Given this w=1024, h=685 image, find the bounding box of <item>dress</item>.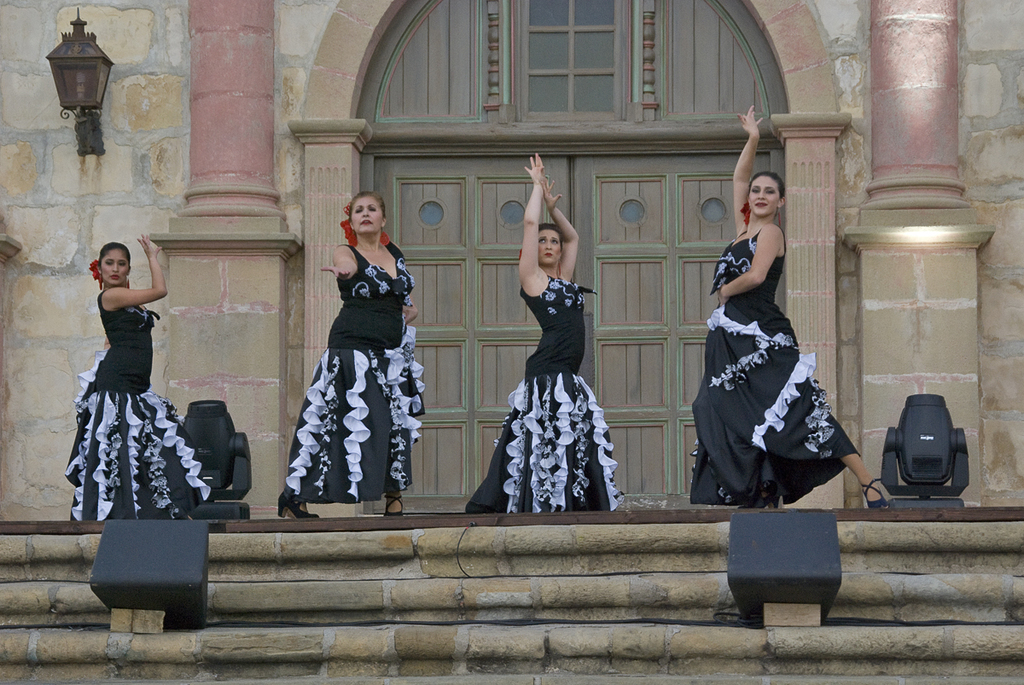
[684,225,862,508].
